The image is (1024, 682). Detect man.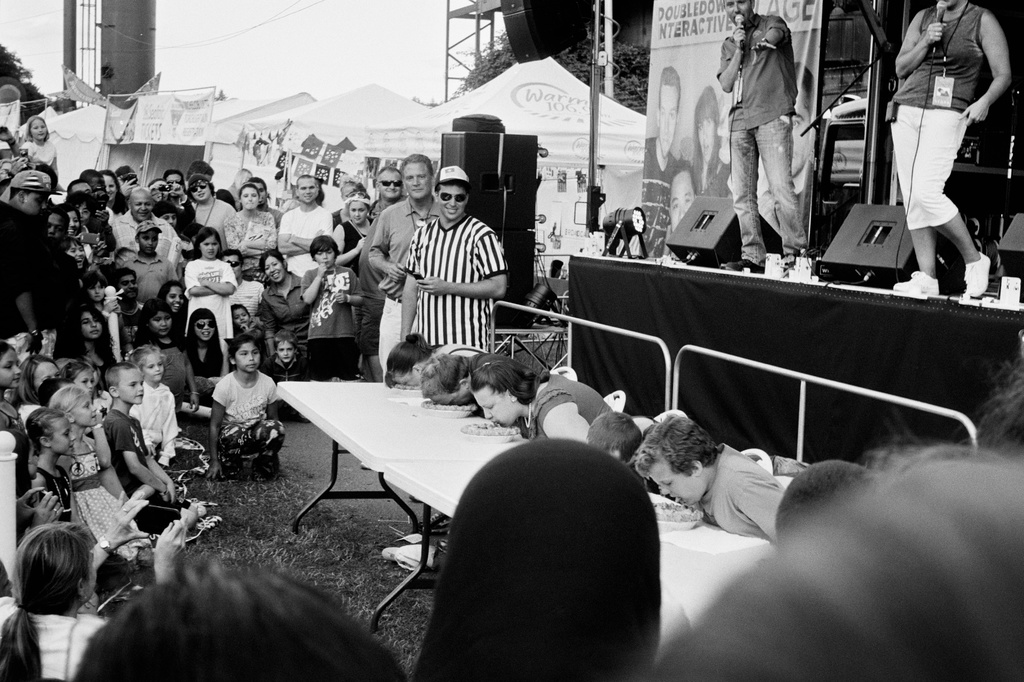
Detection: l=730, t=0, r=829, b=253.
